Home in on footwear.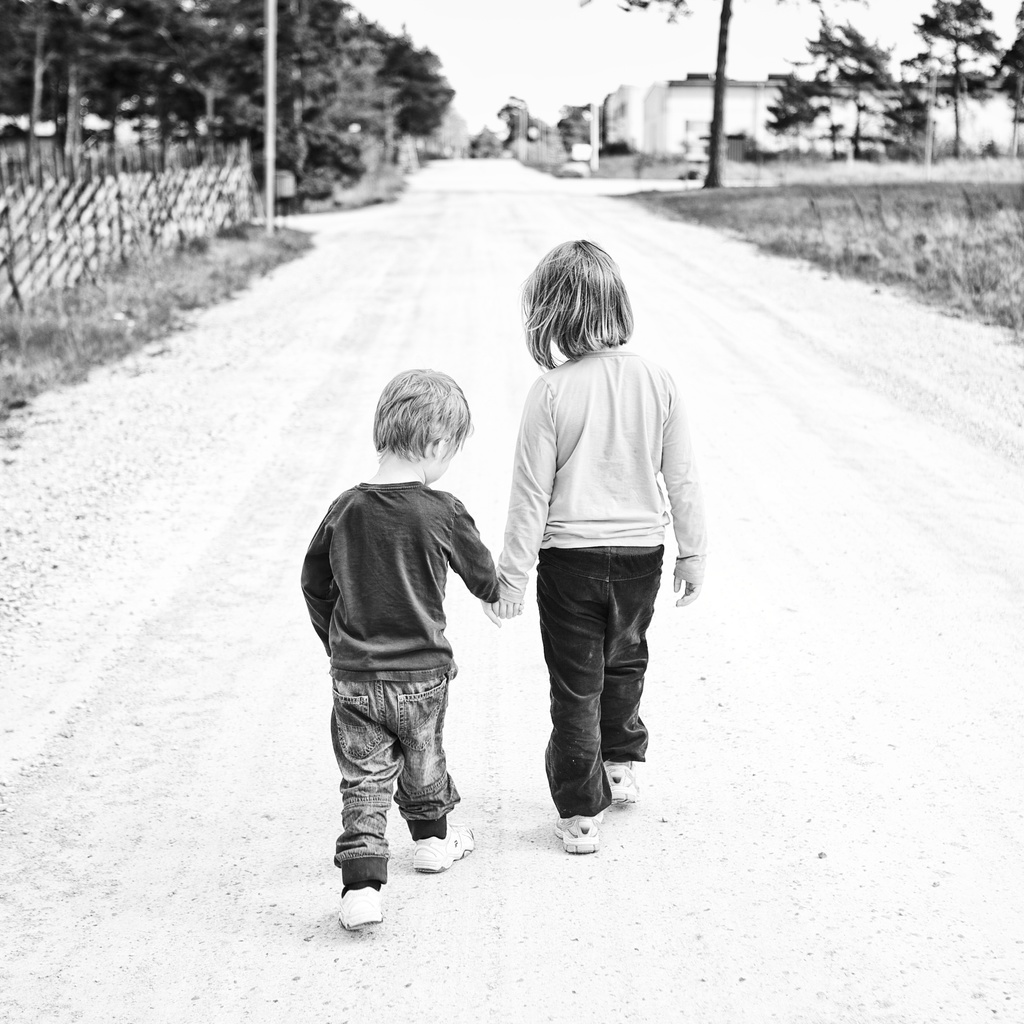
Homed in at (329, 883, 385, 921).
